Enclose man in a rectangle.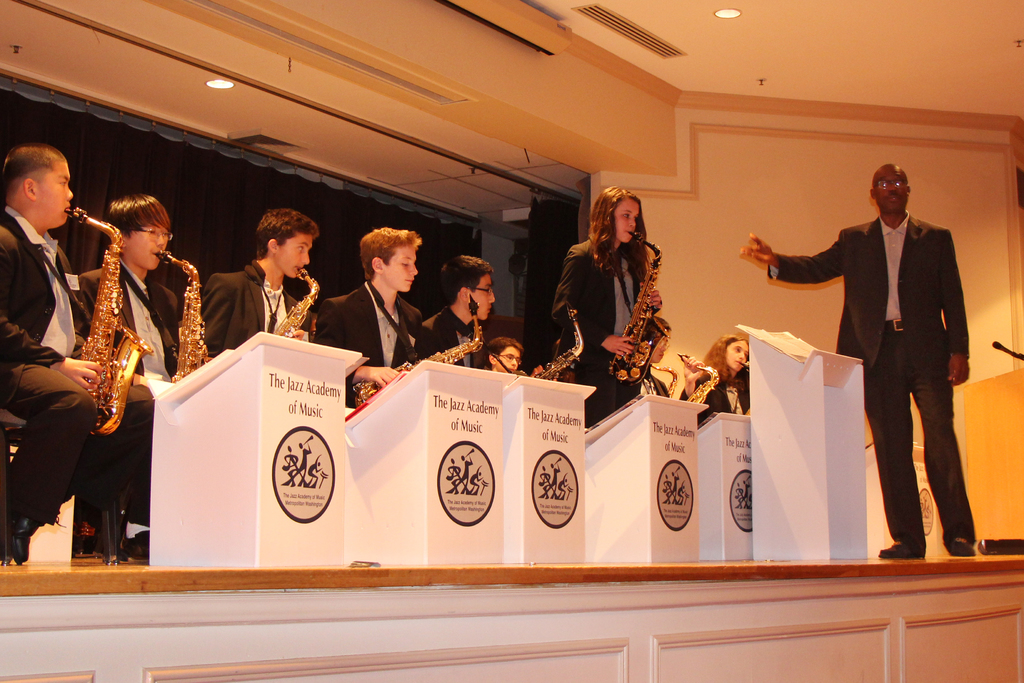
(x1=202, y1=213, x2=334, y2=368).
